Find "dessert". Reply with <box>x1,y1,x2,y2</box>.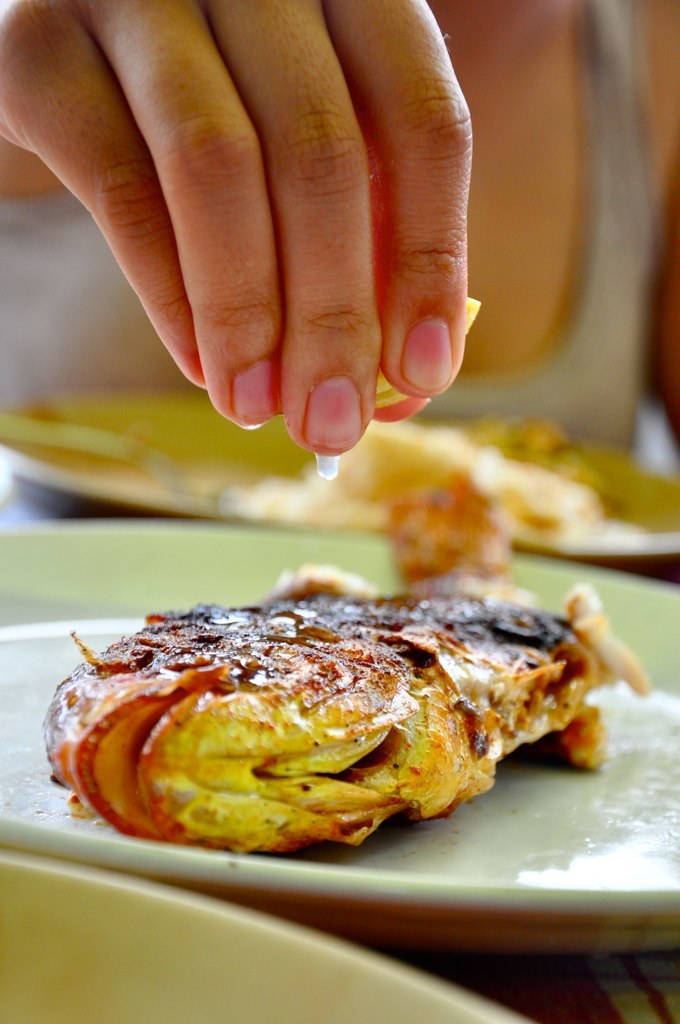
<box>380,472,529,589</box>.
